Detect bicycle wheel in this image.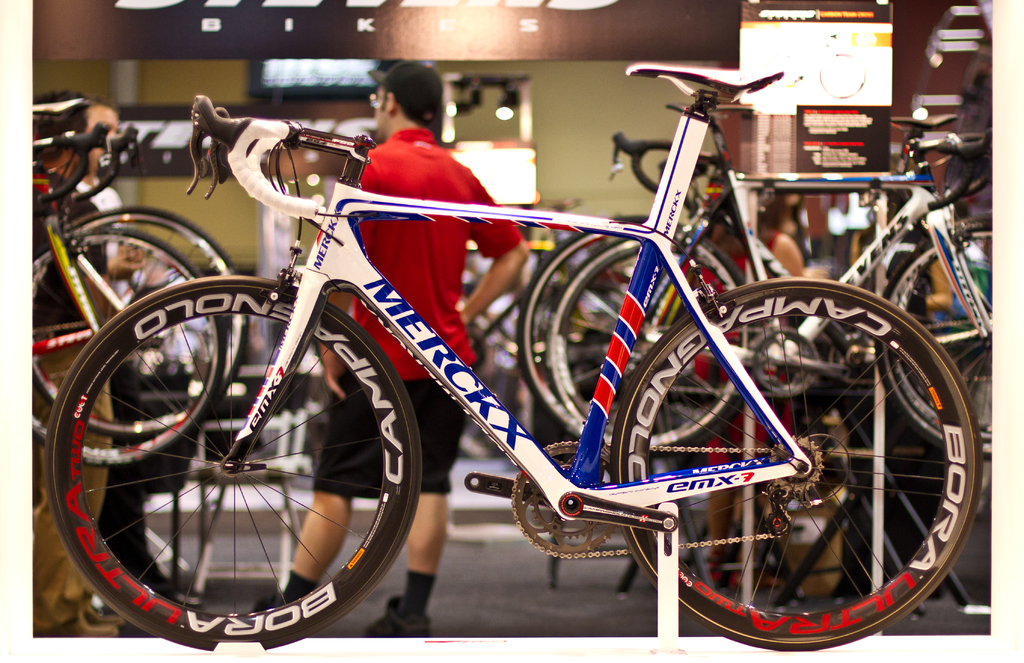
Detection: box(31, 205, 252, 440).
